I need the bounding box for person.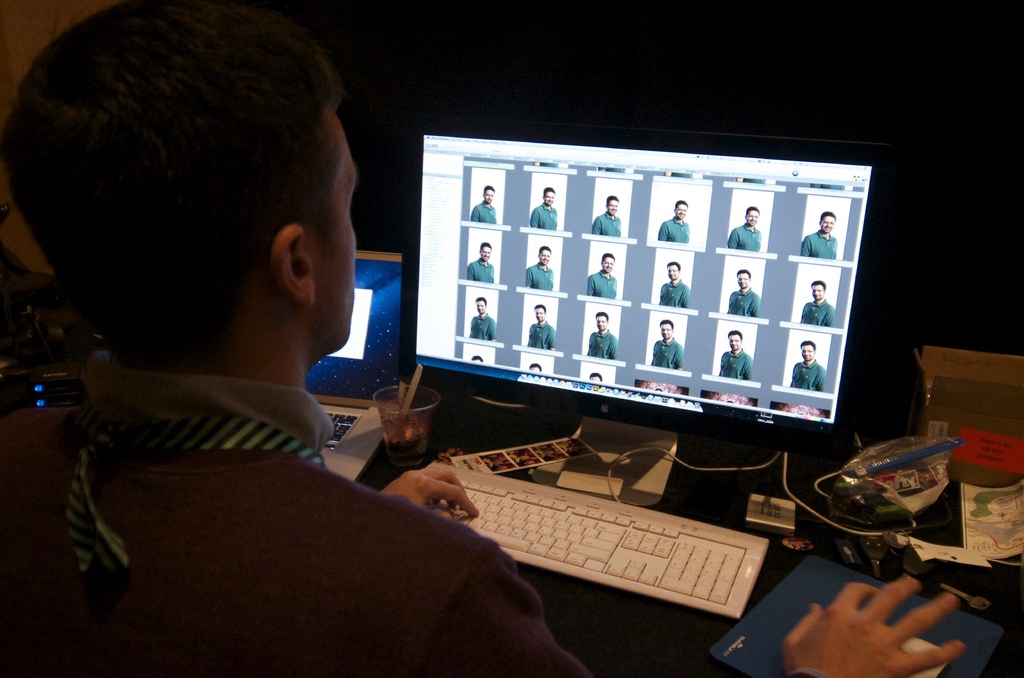
Here it is: (790, 341, 824, 392).
